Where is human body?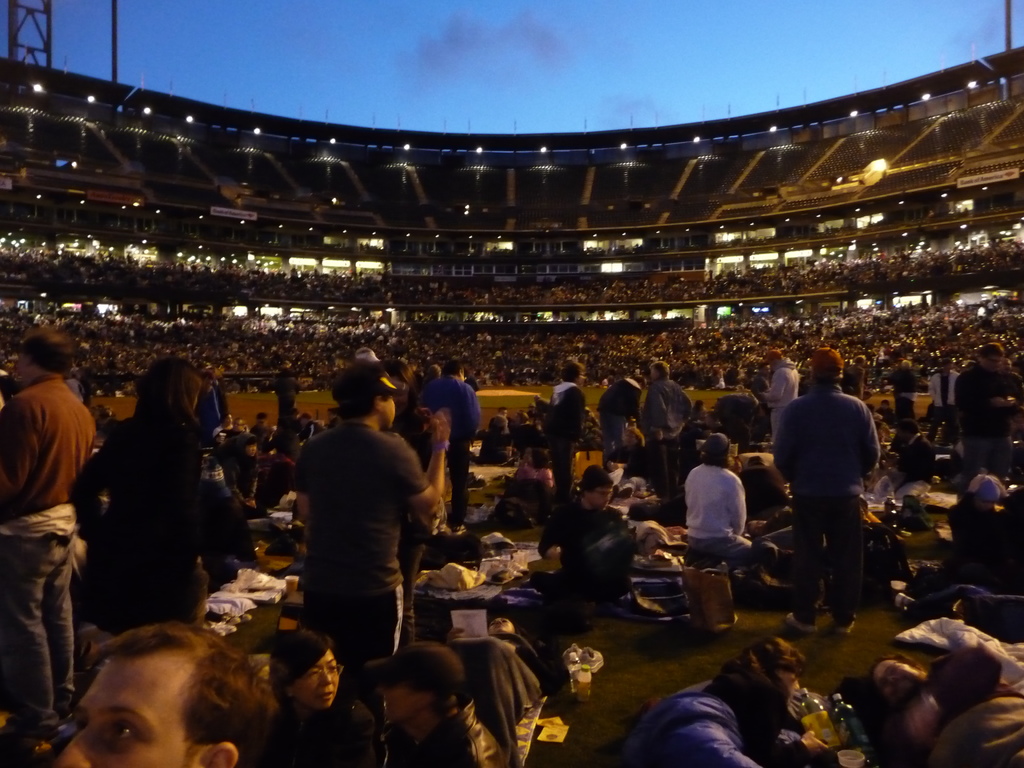
600, 364, 648, 465.
